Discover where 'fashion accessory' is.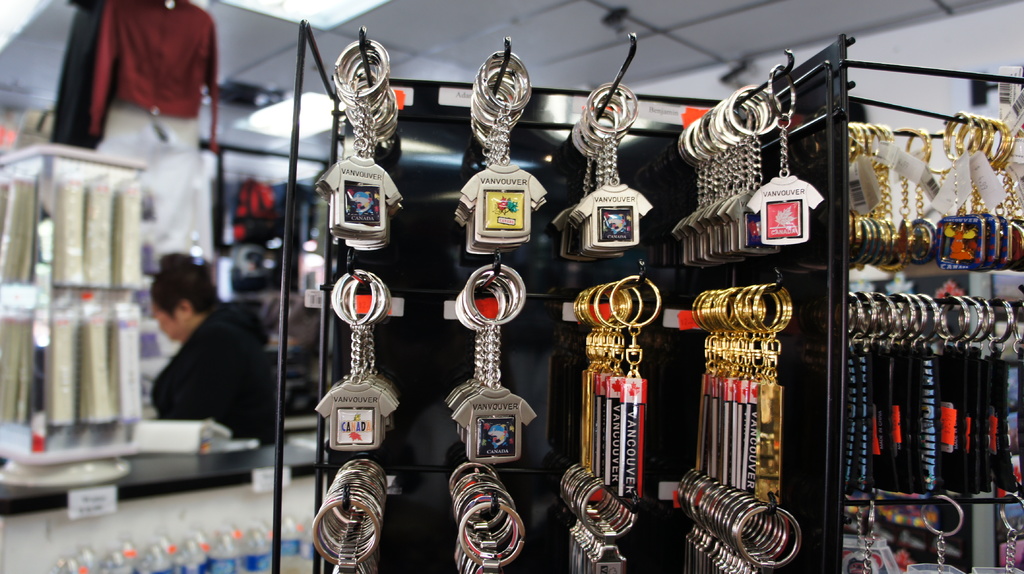
Discovered at BBox(847, 497, 895, 573).
